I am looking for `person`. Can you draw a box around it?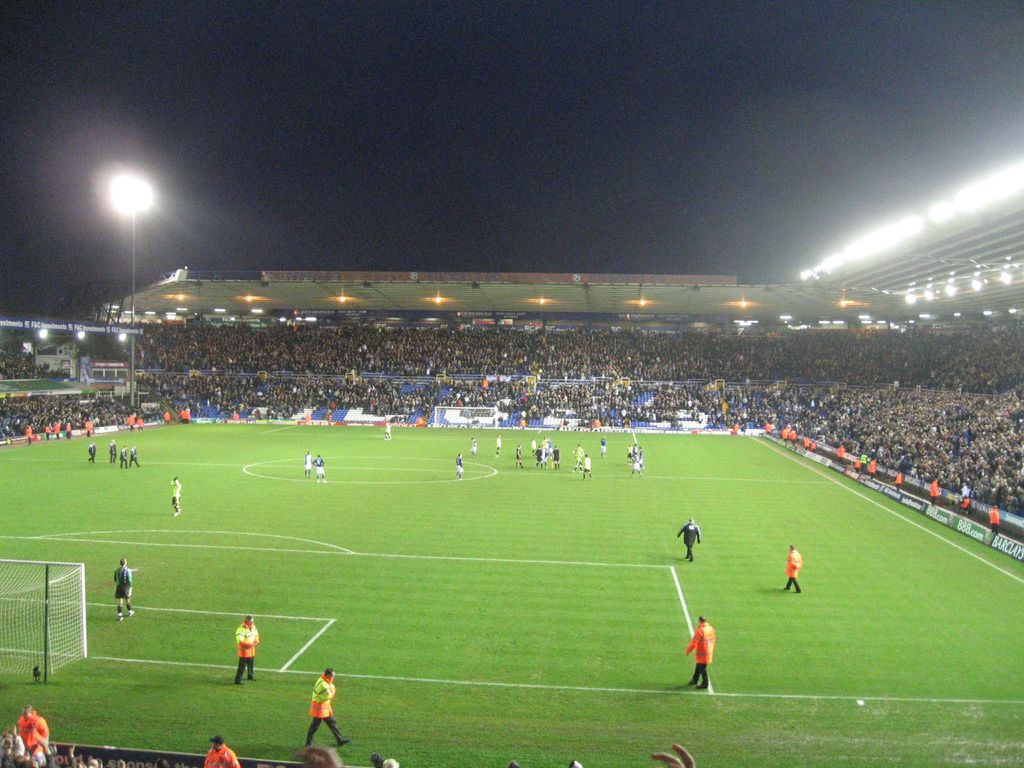
Sure, the bounding box is box=[598, 435, 608, 458].
